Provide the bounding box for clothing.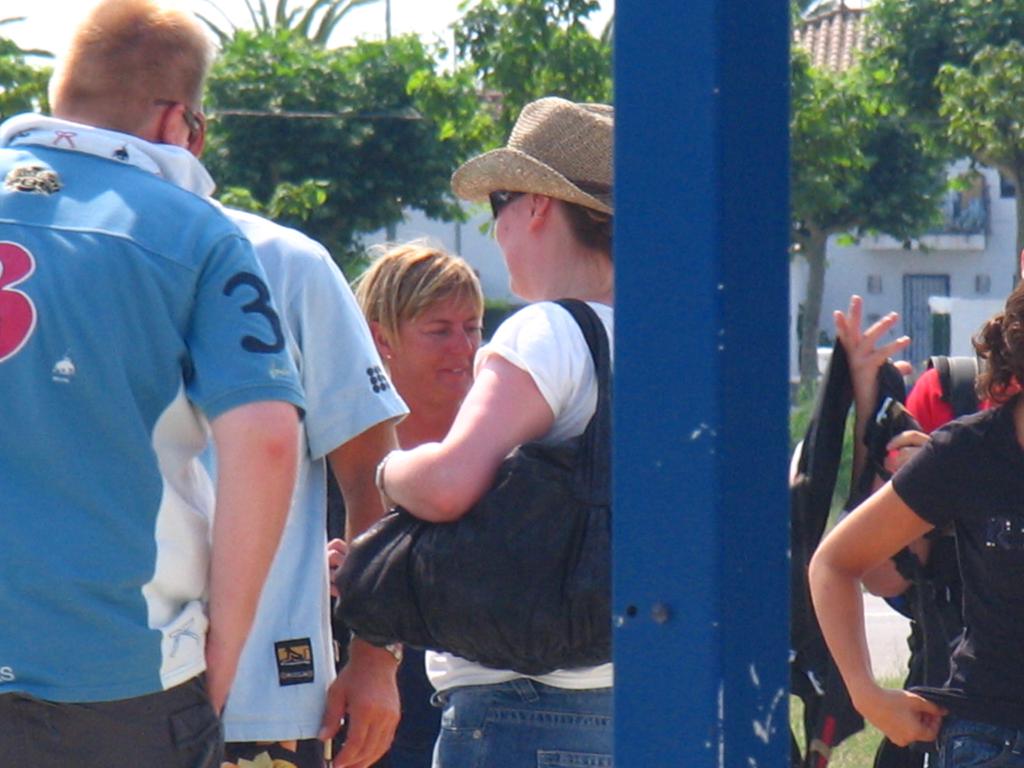
select_region(421, 293, 613, 767).
